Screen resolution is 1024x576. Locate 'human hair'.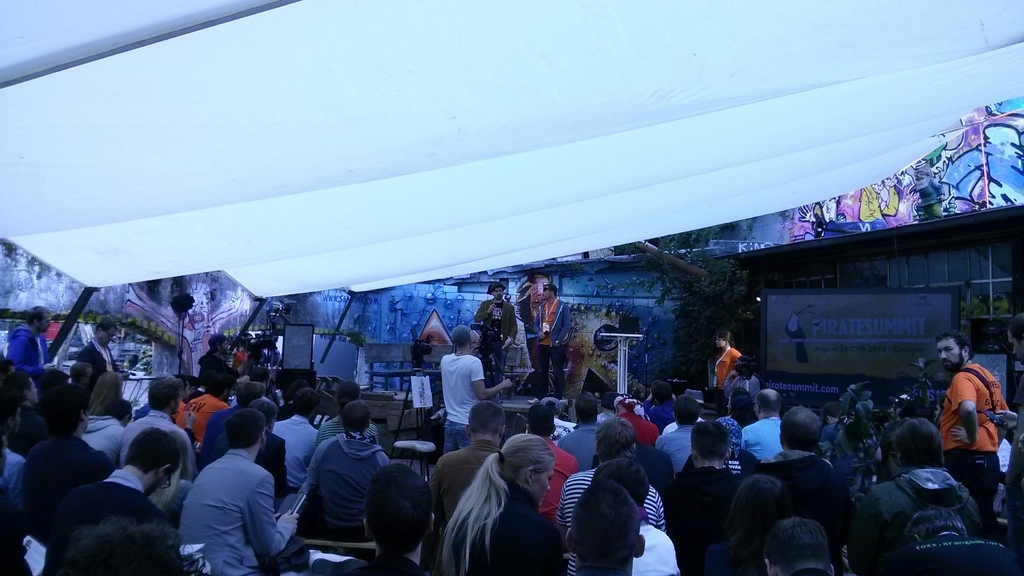
detection(1008, 309, 1023, 347).
